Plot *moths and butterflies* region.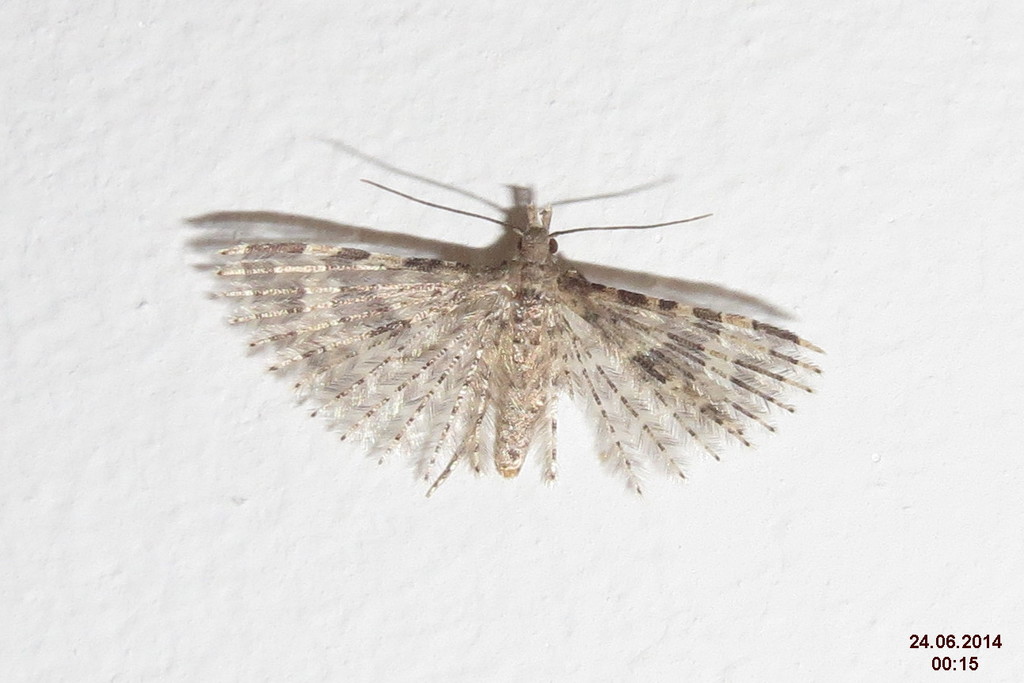
Plotted at {"left": 211, "top": 177, "right": 832, "bottom": 498}.
